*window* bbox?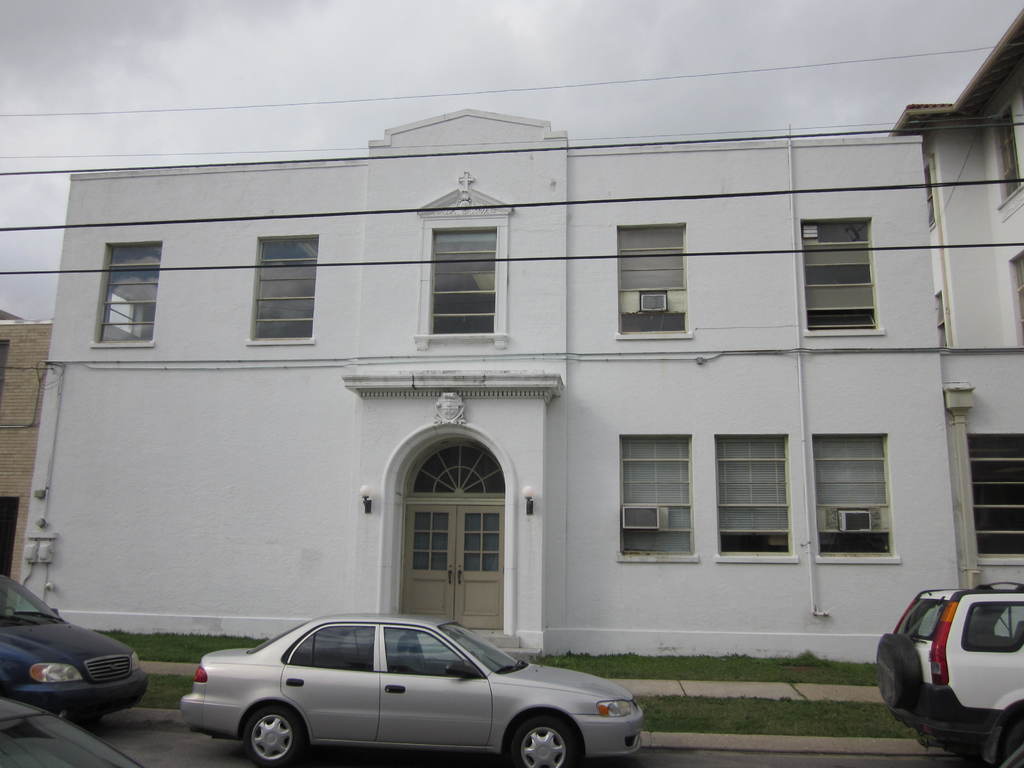
244:234:318:344
